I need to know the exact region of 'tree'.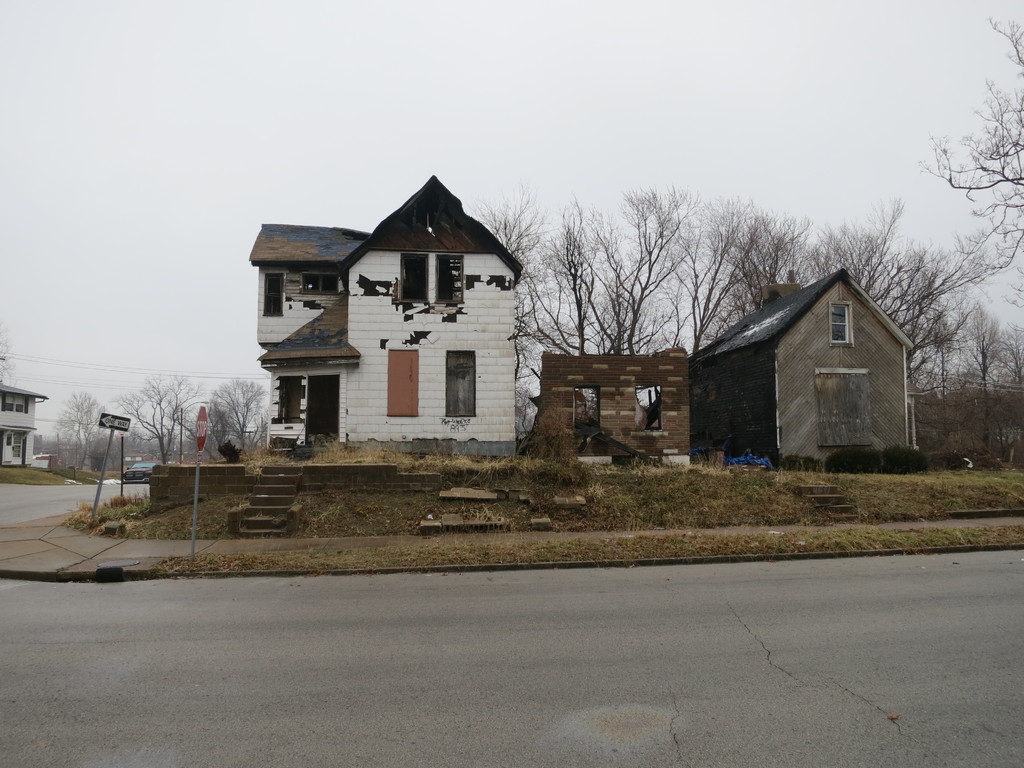
Region: <box>995,324,1023,447</box>.
